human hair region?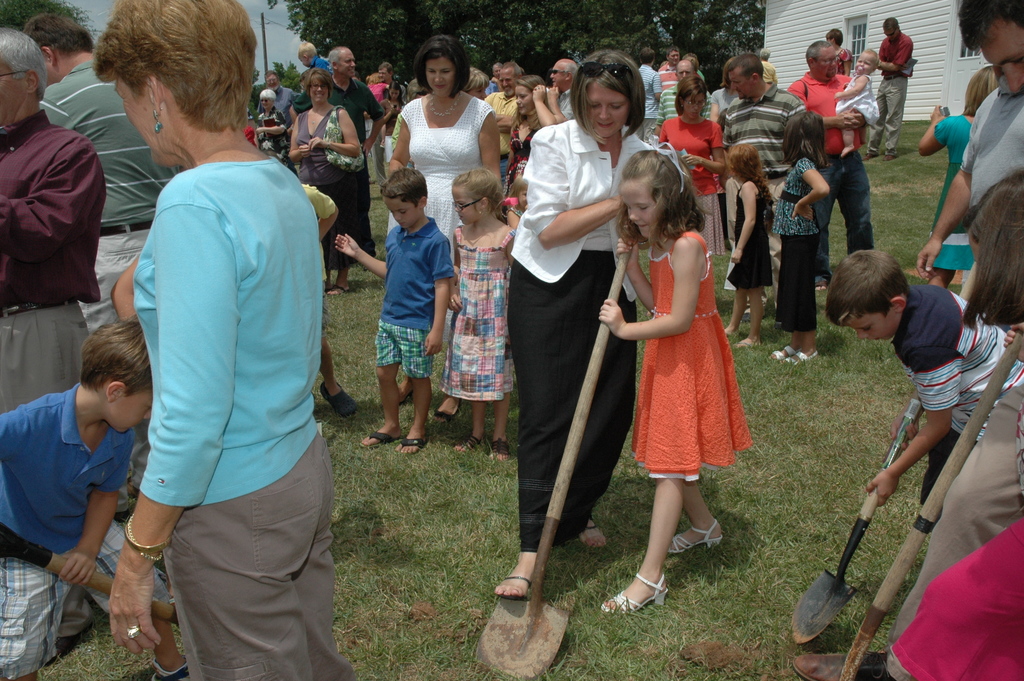
413:34:471:97
